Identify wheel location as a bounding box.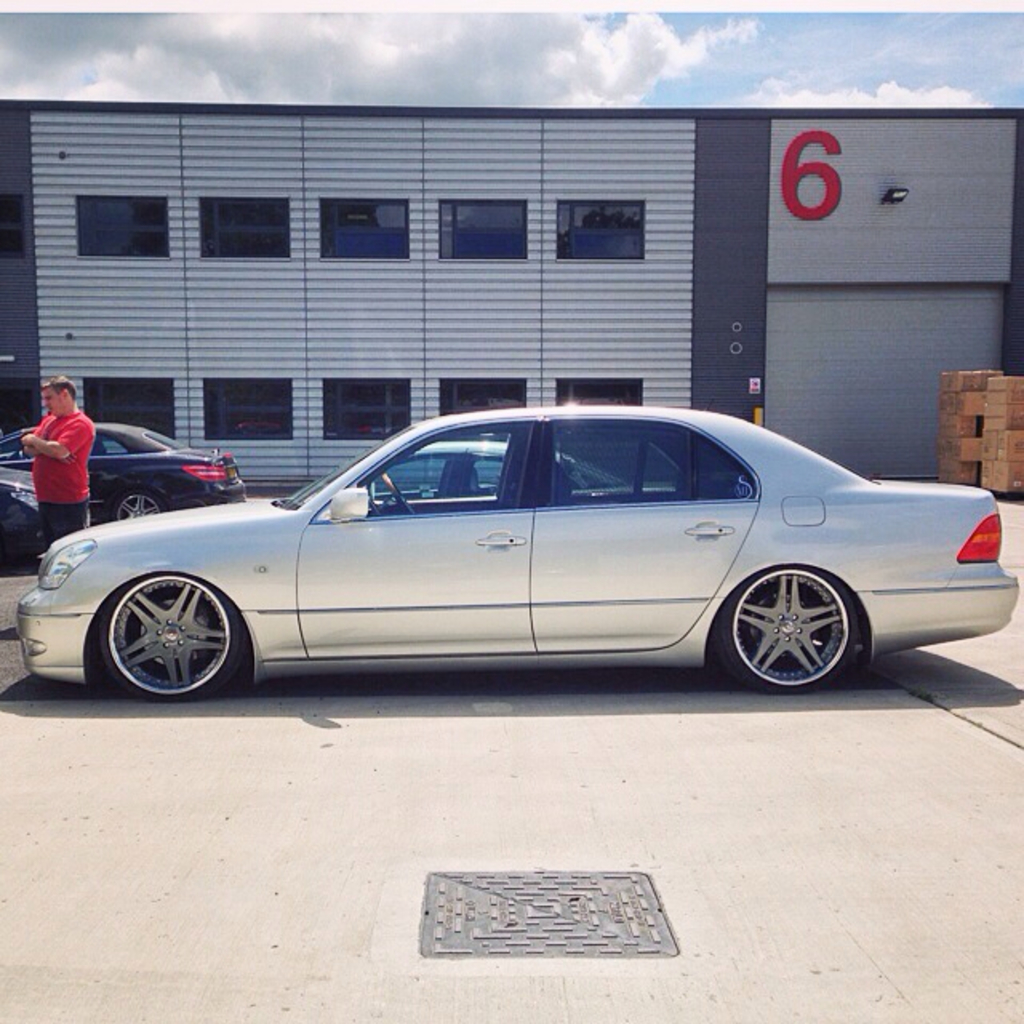
<bbox>80, 570, 250, 690</bbox>.
